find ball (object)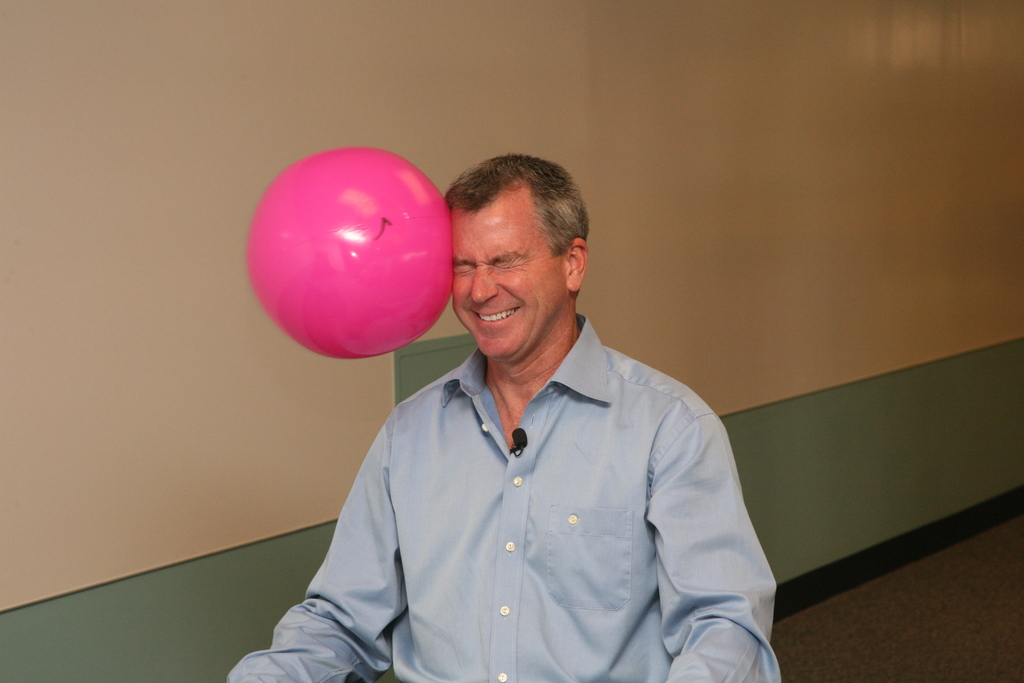
bbox=(248, 145, 454, 364)
